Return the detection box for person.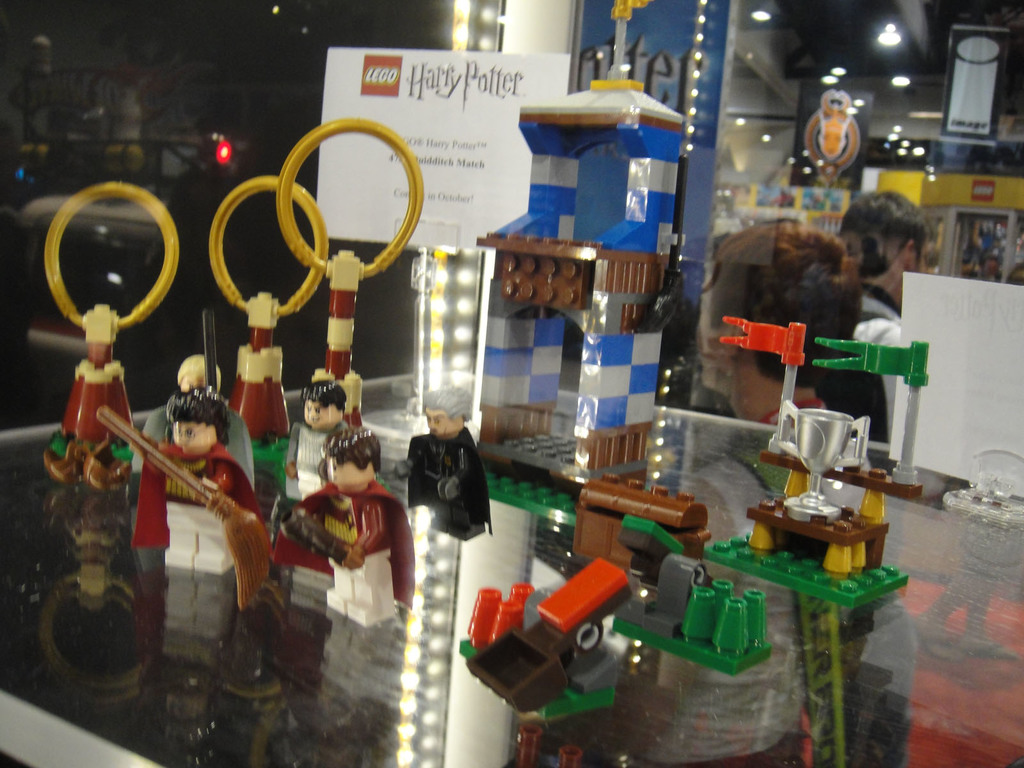
l=128, t=387, r=262, b=570.
